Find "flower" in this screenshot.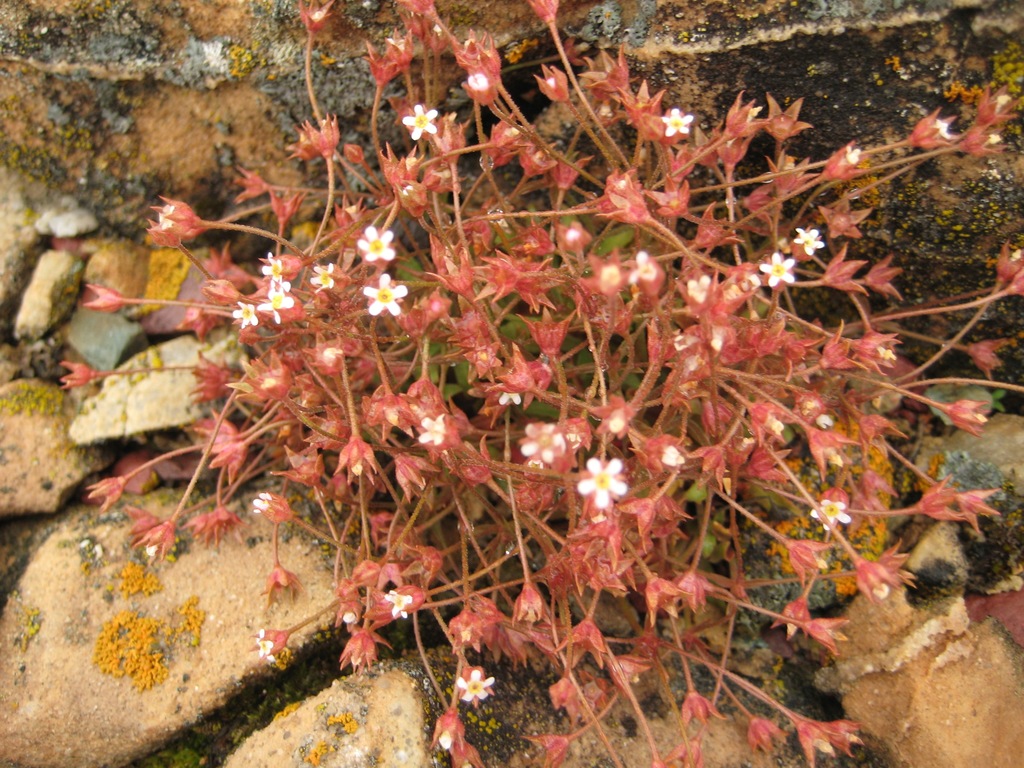
The bounding box for "flower" is (left=572, top=459, right=631, bottom=515).
